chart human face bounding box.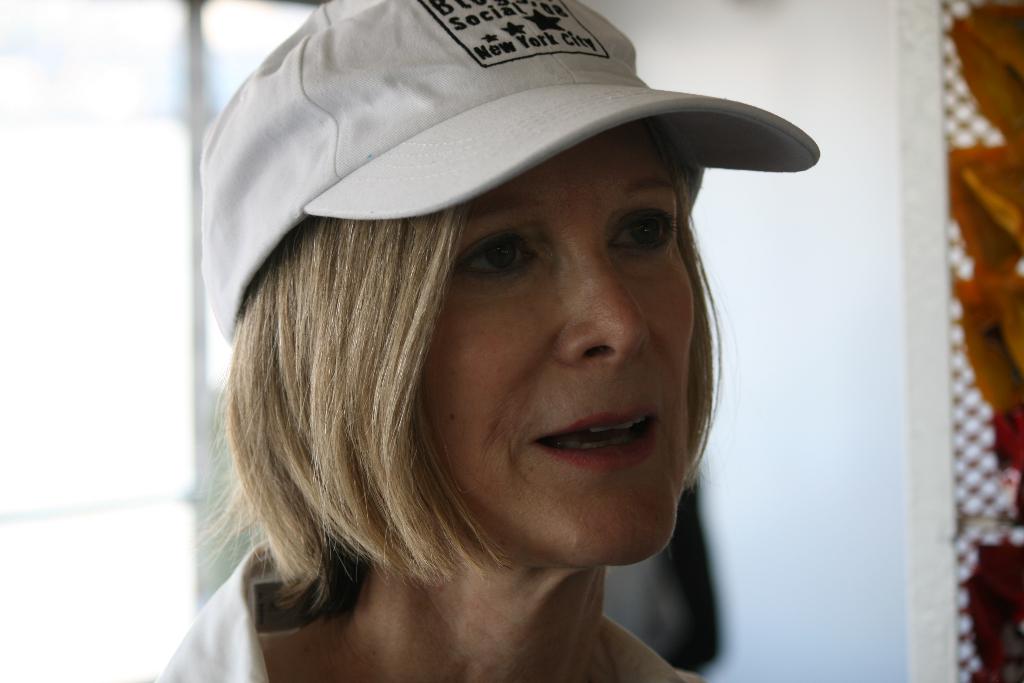
Charted: bbox=[414, 130, 694, 564].
